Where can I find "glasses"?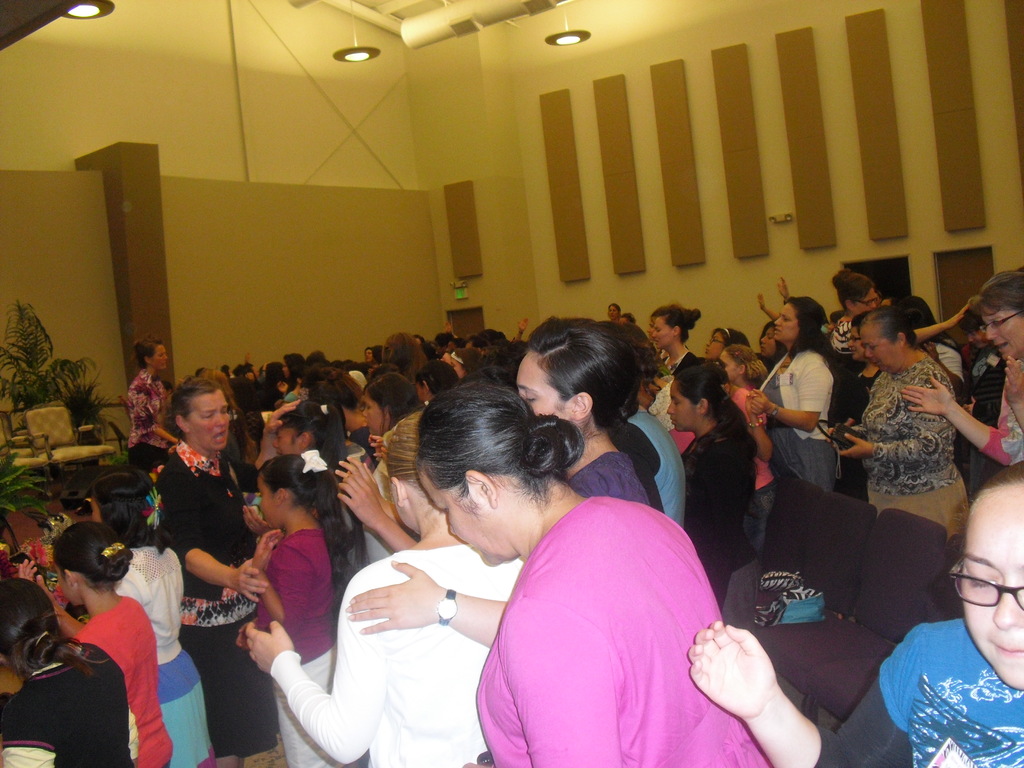
You can find it at (979, 309, 1018, 333).
